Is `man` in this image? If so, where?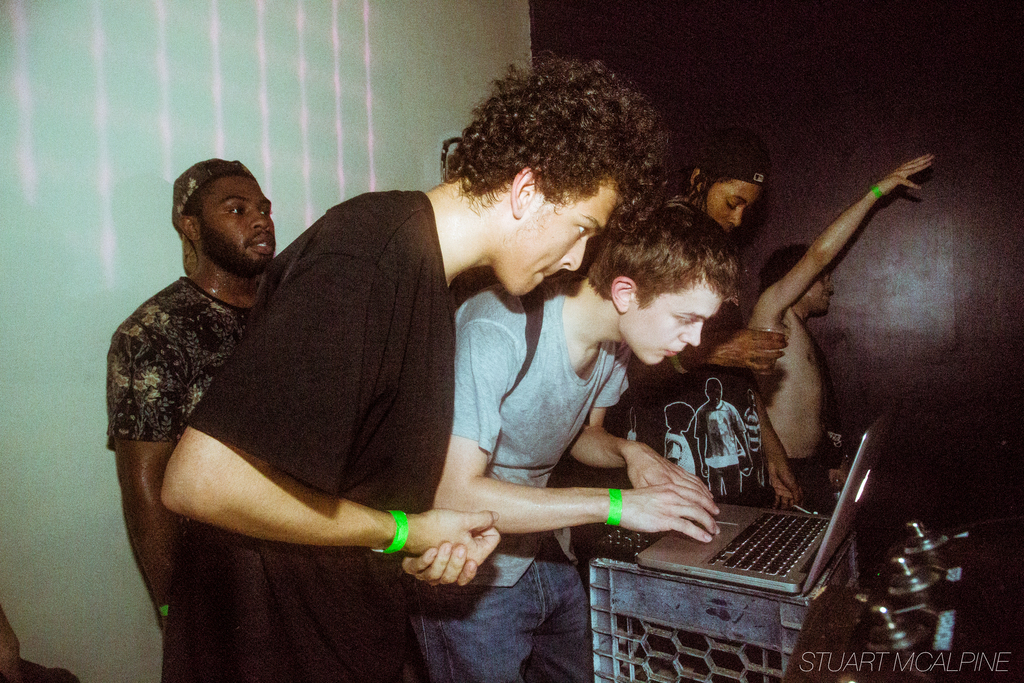
Yes, at [left=95, top=153, right=282, bottom=646].
